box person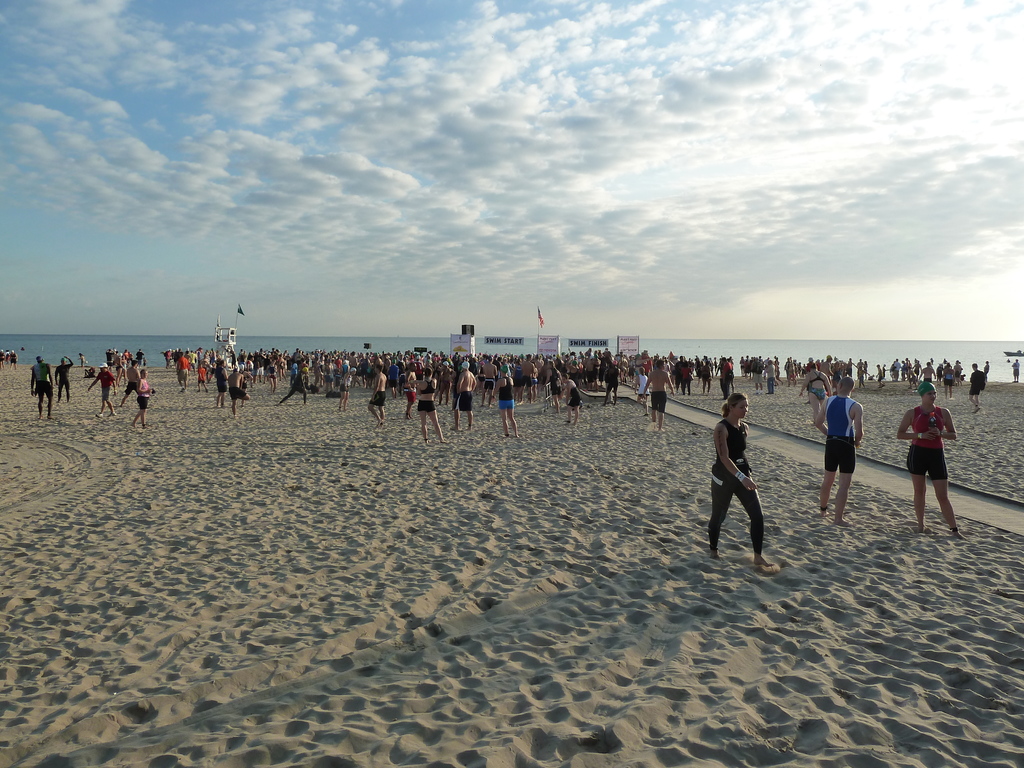
region(411, 364, 448, 444)
